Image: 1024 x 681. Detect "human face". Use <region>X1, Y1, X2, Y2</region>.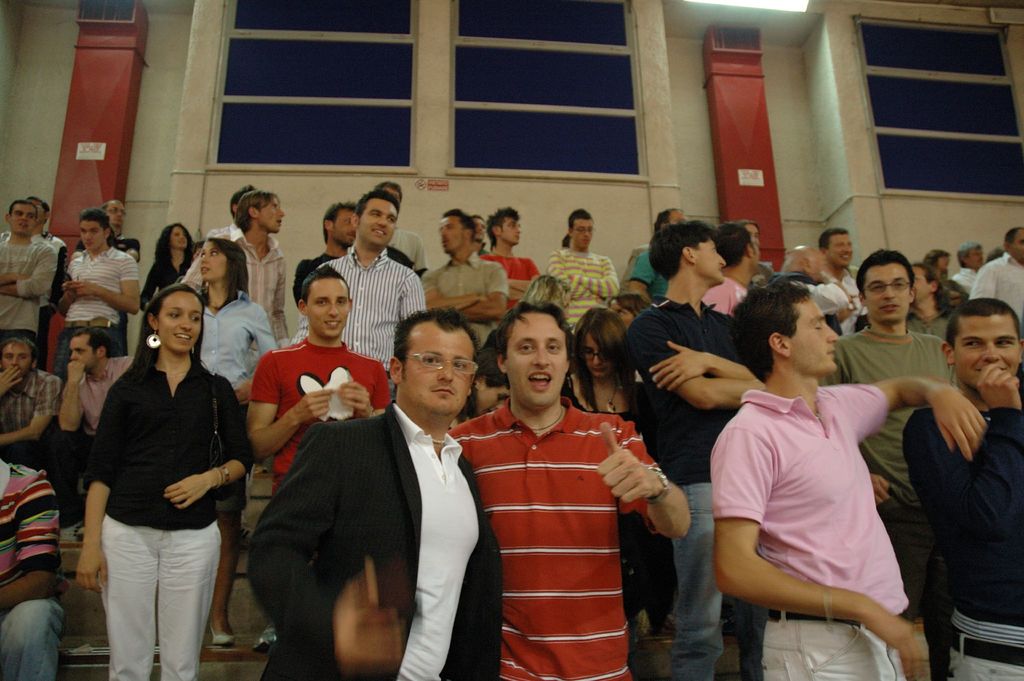
<region>360, 201, 398, 243</region>.
